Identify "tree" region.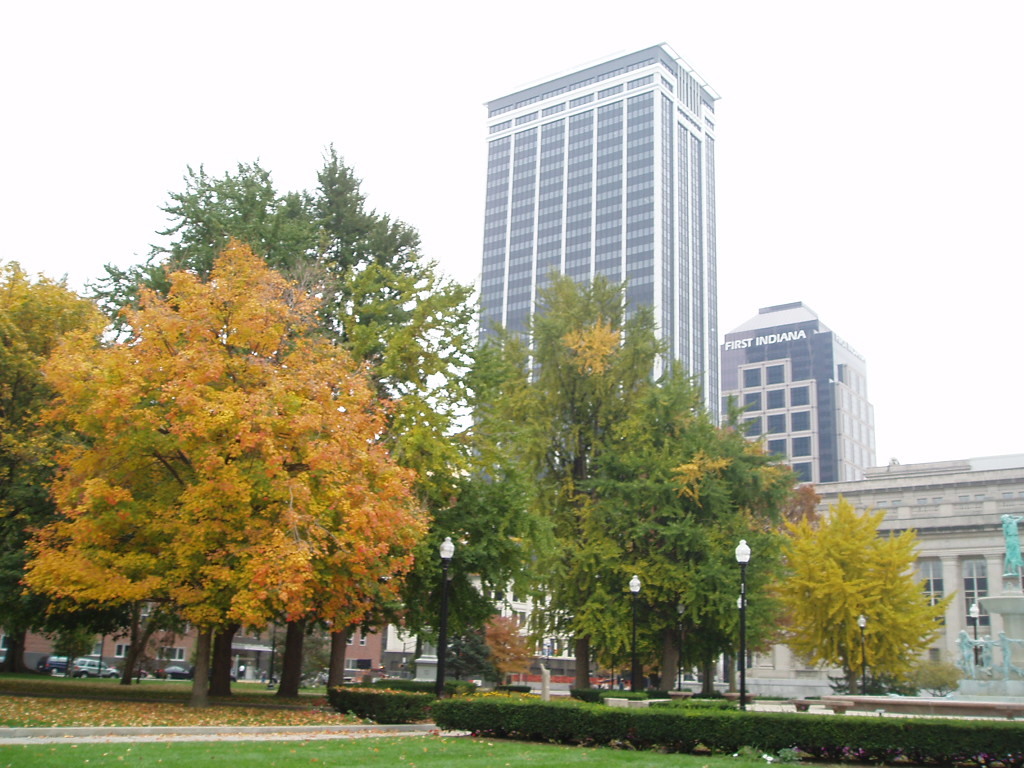
Region: [0, 331, 105, 680].
